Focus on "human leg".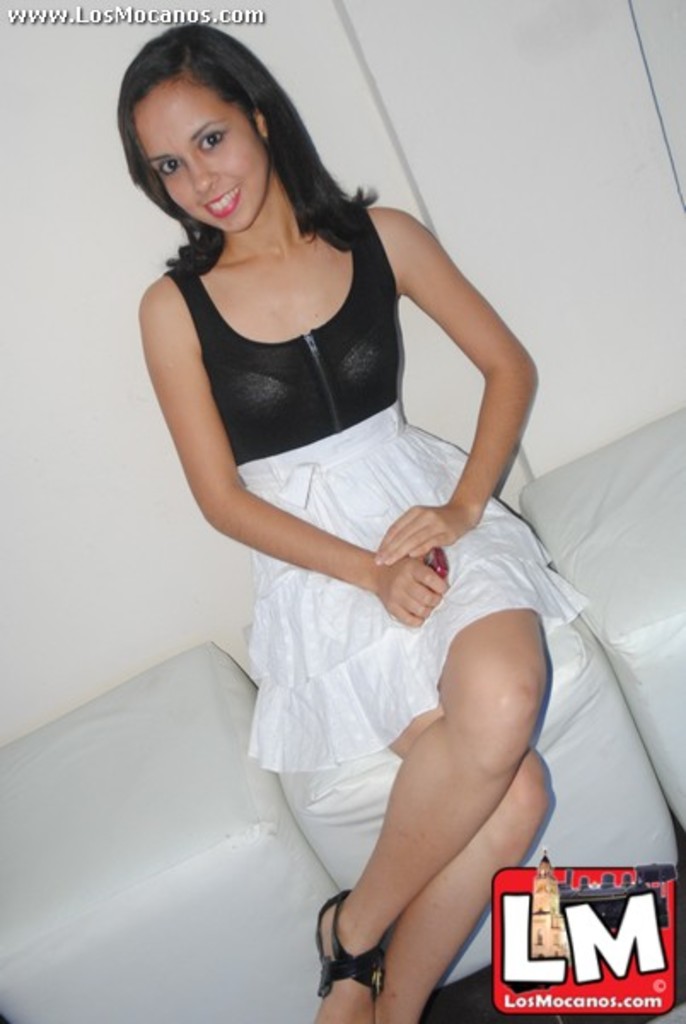
Focused at bbox(381, 637, 561, 1015).
